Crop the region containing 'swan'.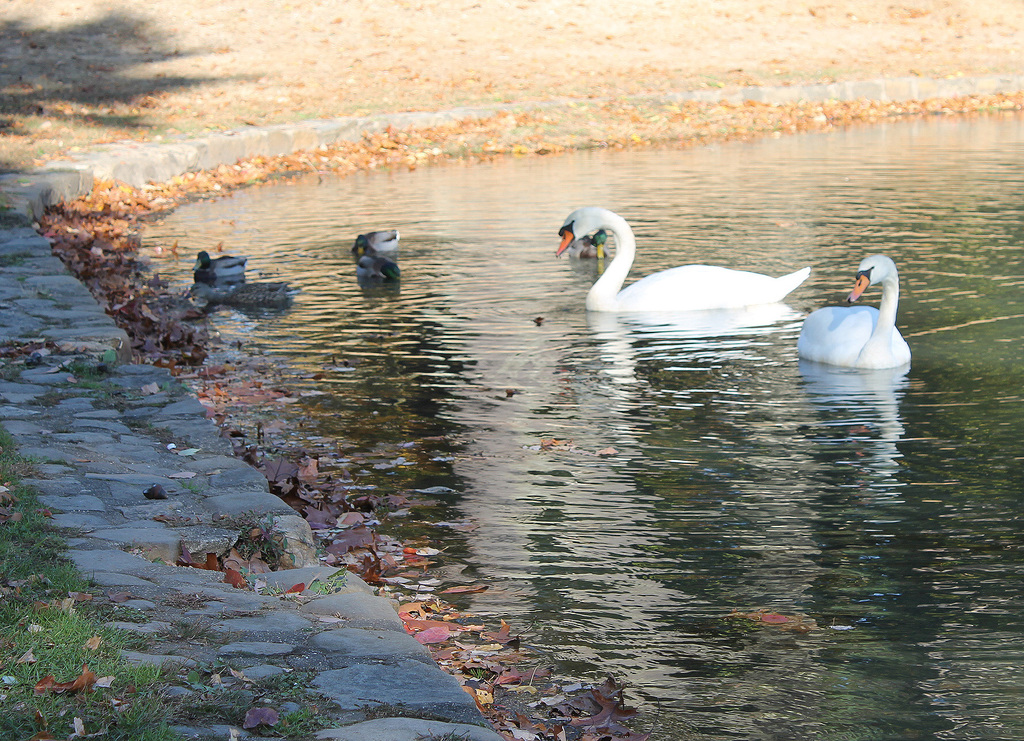
Crop region: select_region(796, 253, 913, 367).
